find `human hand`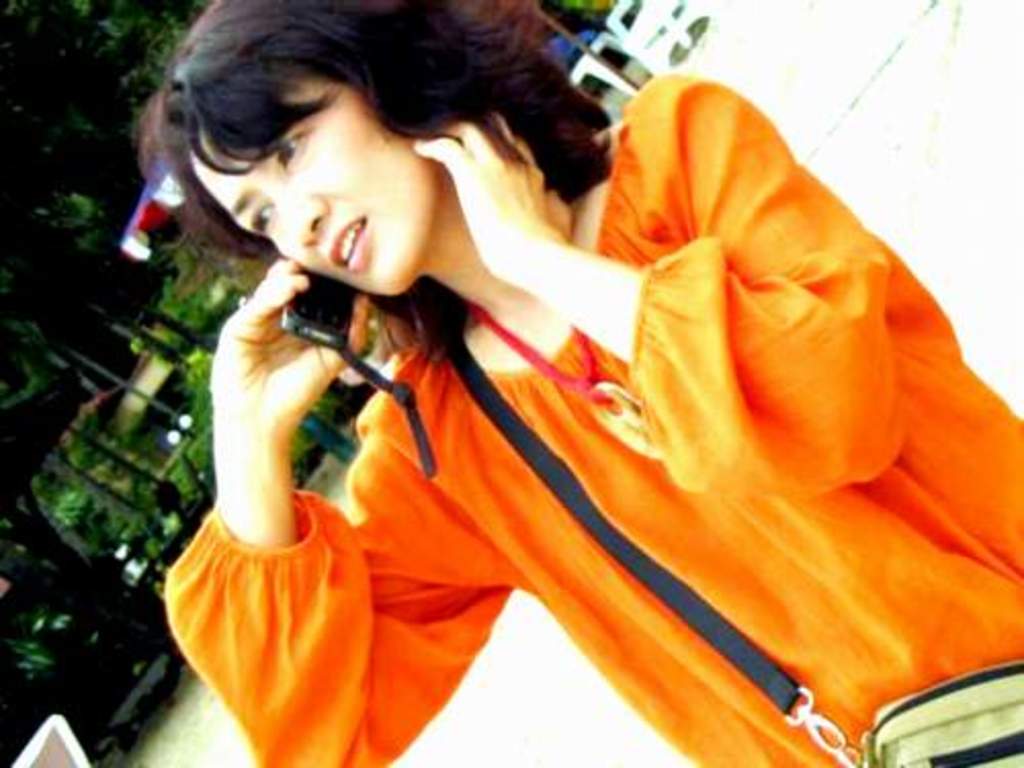
(x1=412, y1=109, x2=573, y2=283)
